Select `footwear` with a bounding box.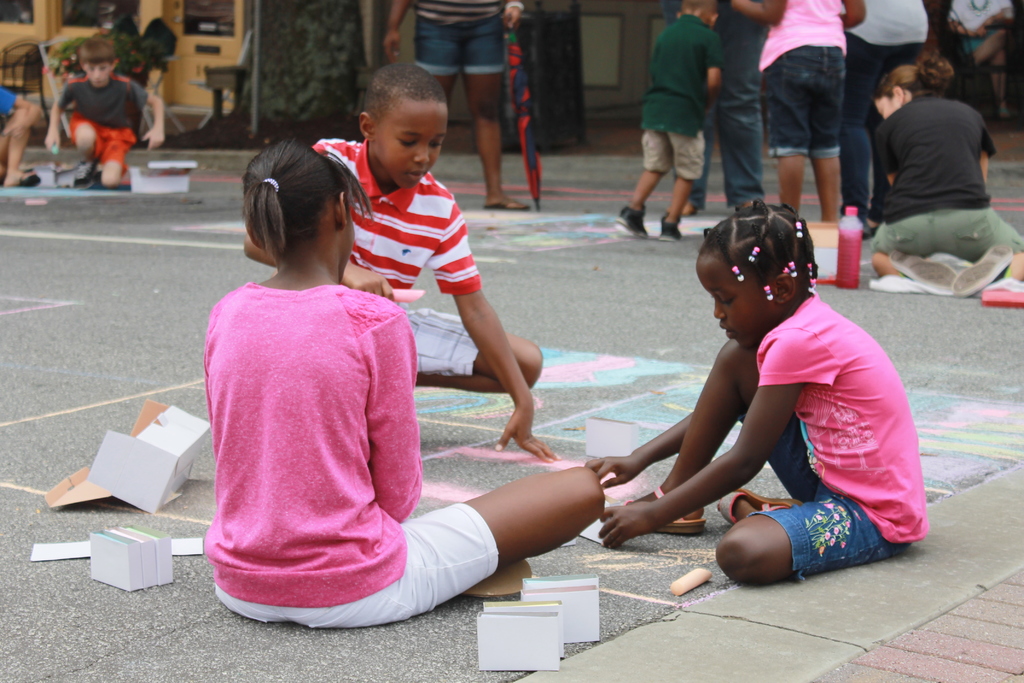
crop(0, 169, 39, 189).
